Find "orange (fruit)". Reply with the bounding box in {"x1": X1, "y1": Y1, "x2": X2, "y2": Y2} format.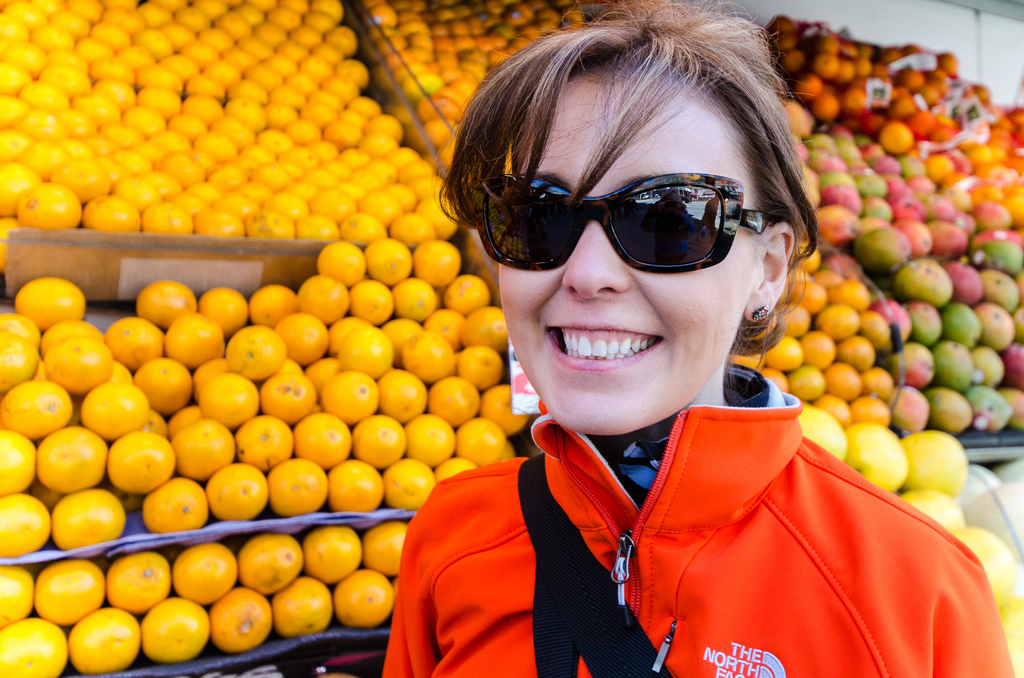
{"x1": 785, "y1": 357, "x2": 826, "y2": 393}.
